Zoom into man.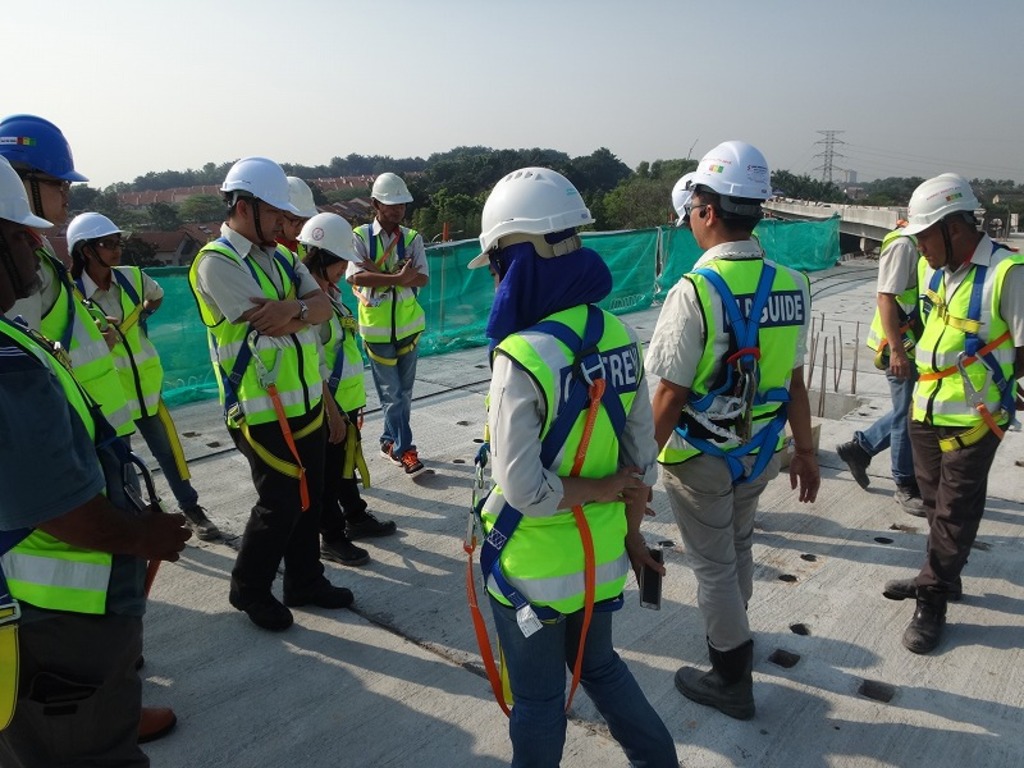
Zoom target: rect(0, 150, 196, 767).
